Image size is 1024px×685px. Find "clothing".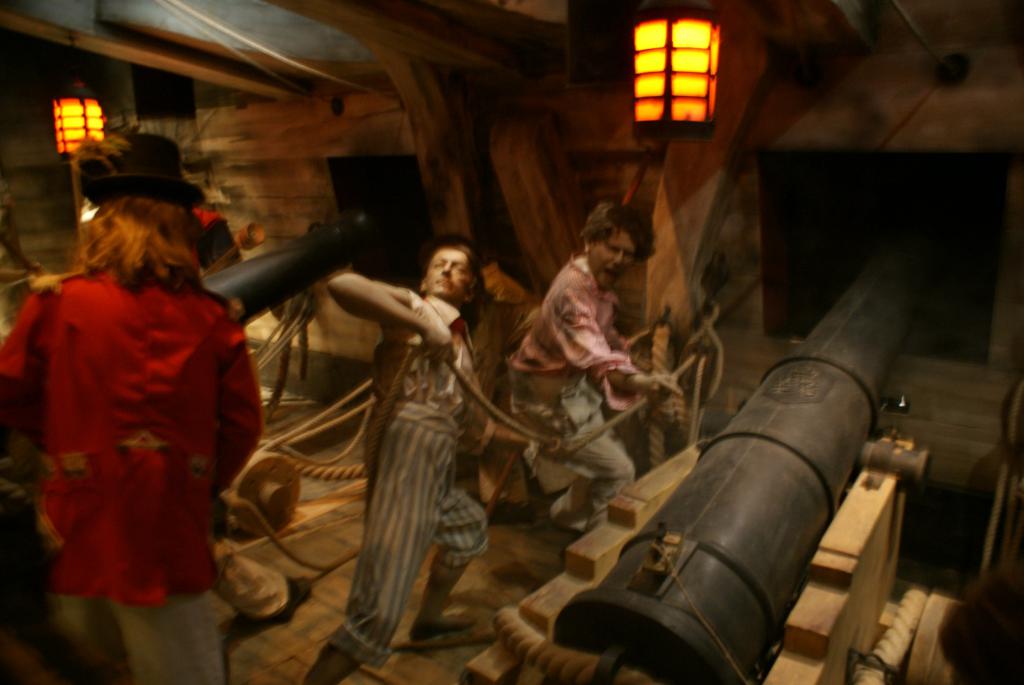
box(495, 272, 670, 526).
